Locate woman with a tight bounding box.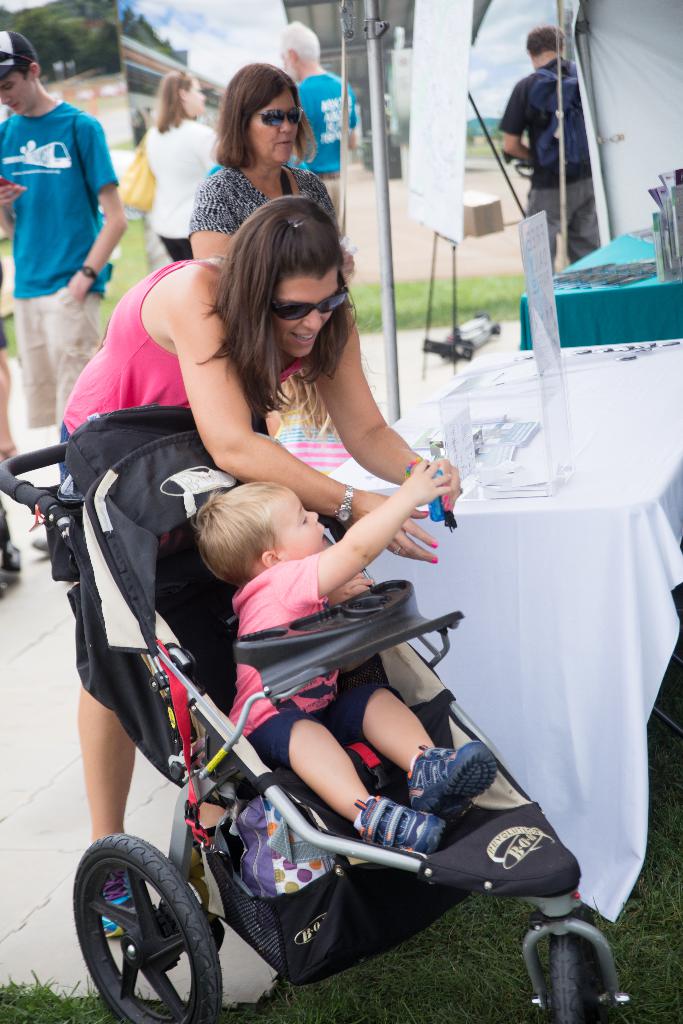
bbox=[50, 182, 459, 961].
